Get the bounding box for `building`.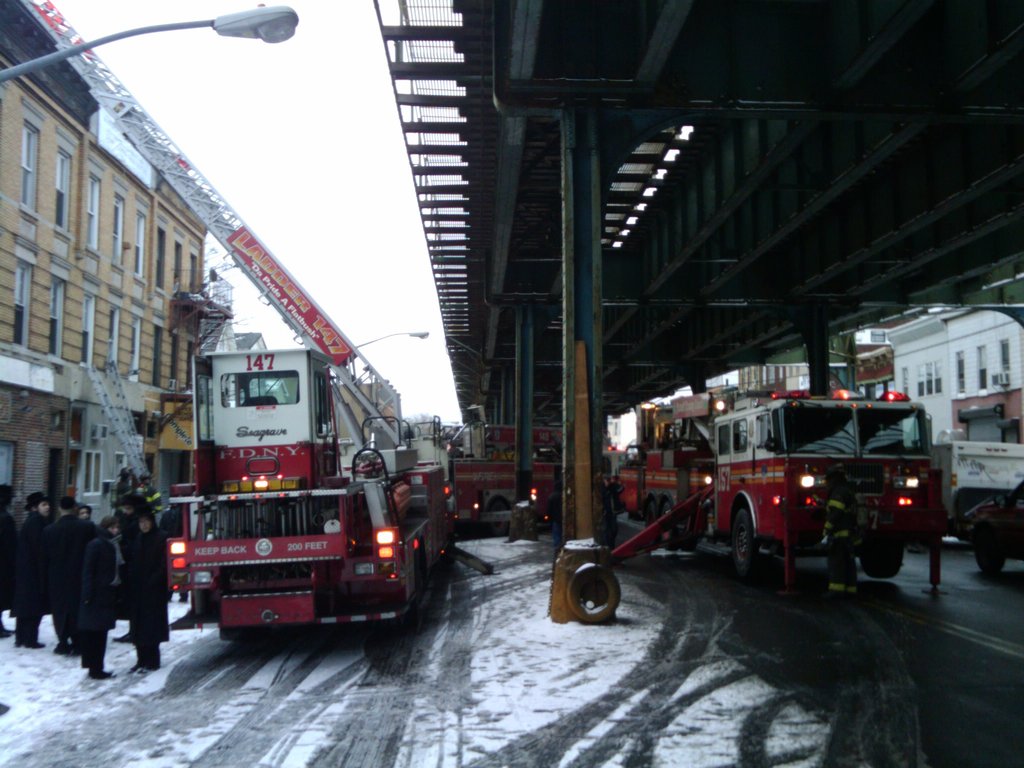
bbox=(883, 262, 1023, 497).
